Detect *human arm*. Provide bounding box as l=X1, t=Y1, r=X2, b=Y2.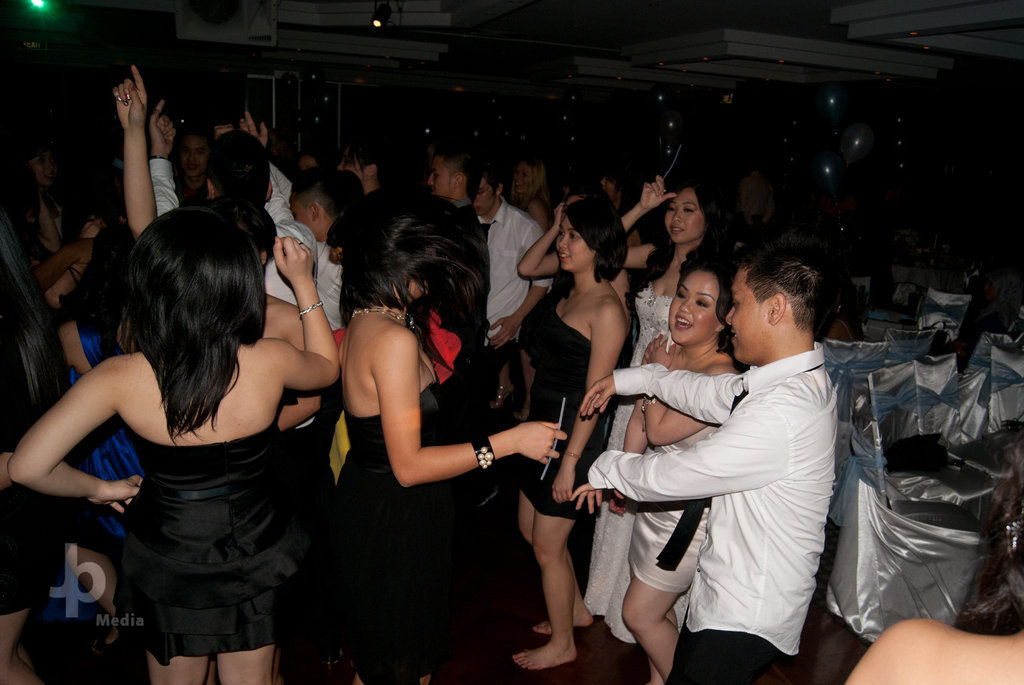
l=271, t=231, r=340, b=396.
